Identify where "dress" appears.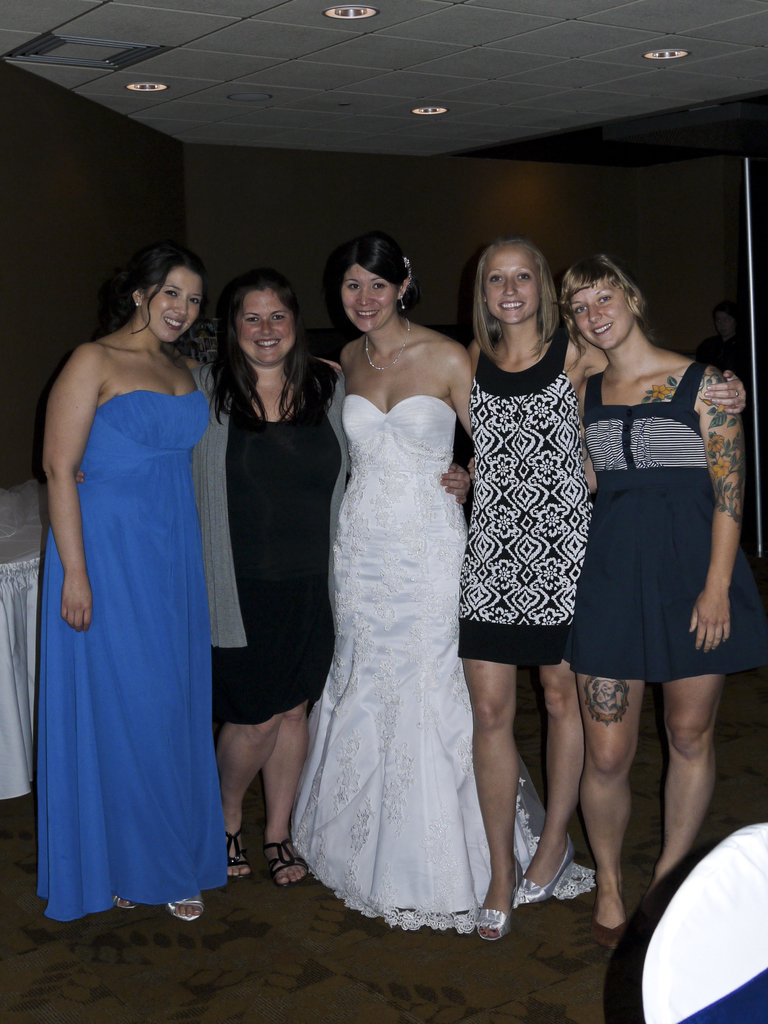
Appears at pyautogui.locateOnScreen(567, 360, 733, 684).
